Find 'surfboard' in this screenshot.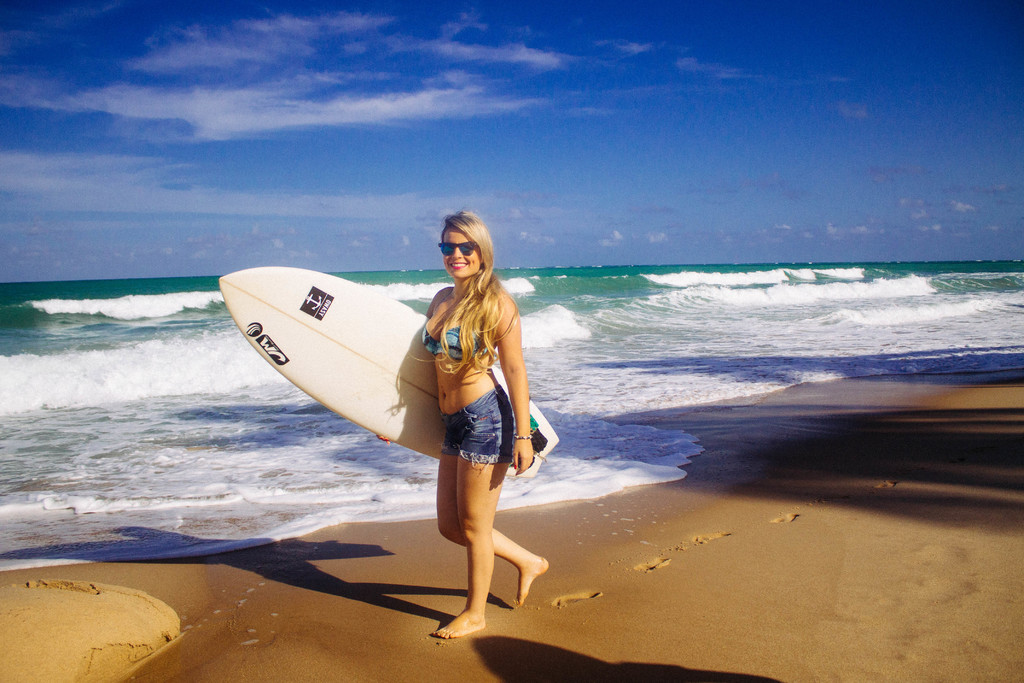
The bounding box for 'surfboard' is BBox(217, 263, 562, 477).
